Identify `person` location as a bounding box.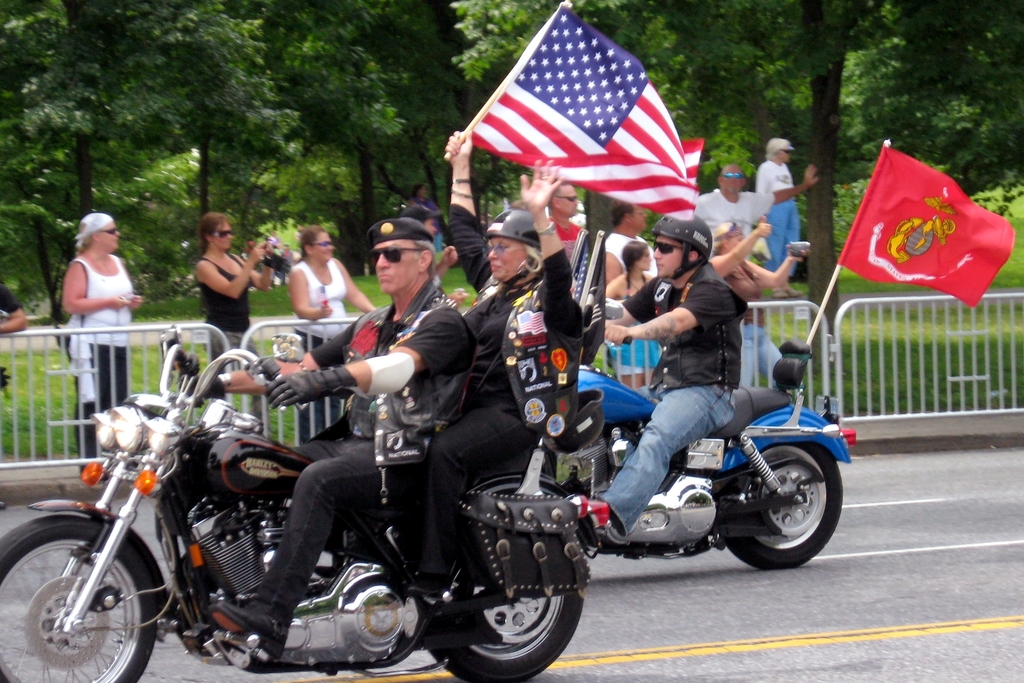
bbox(399, 123, 595, 606).
